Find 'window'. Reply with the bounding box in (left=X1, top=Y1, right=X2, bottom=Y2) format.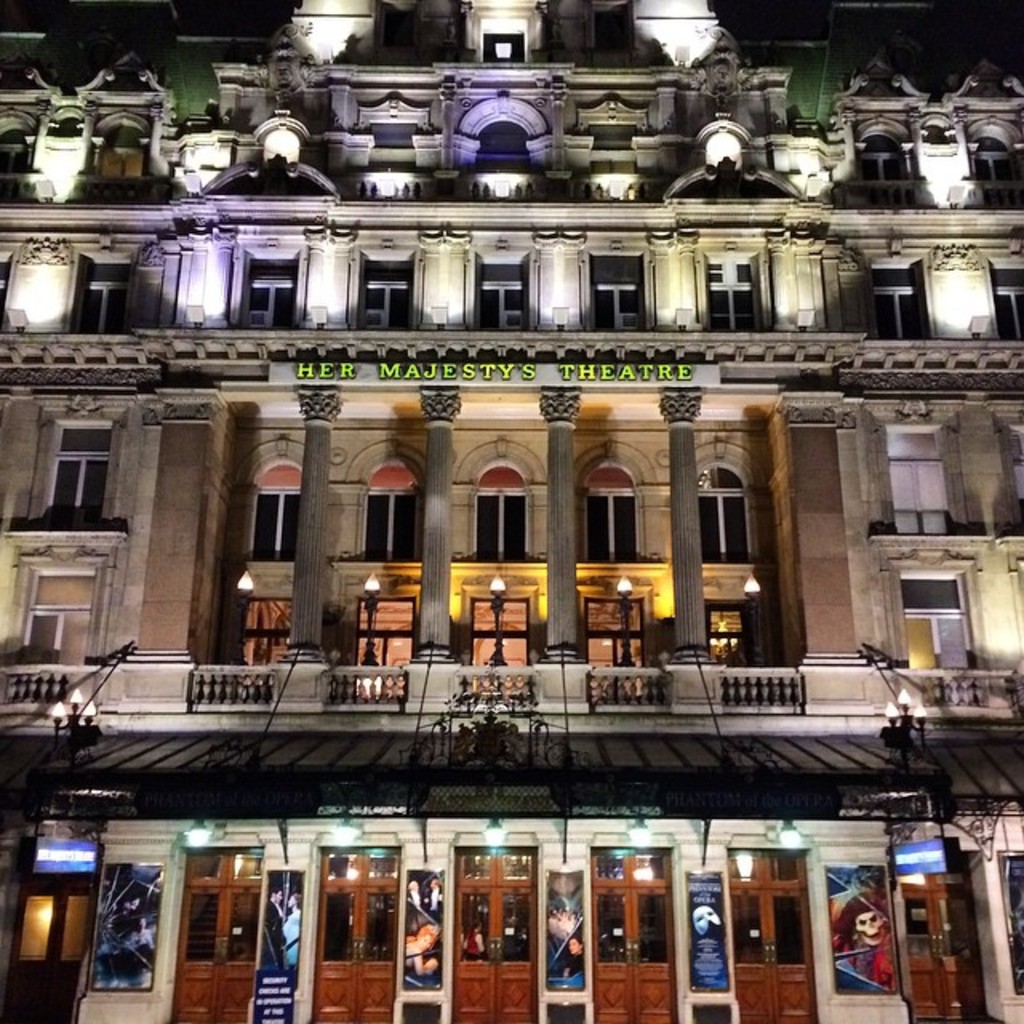
(left=34, top=566, right=88, bottom=667).
